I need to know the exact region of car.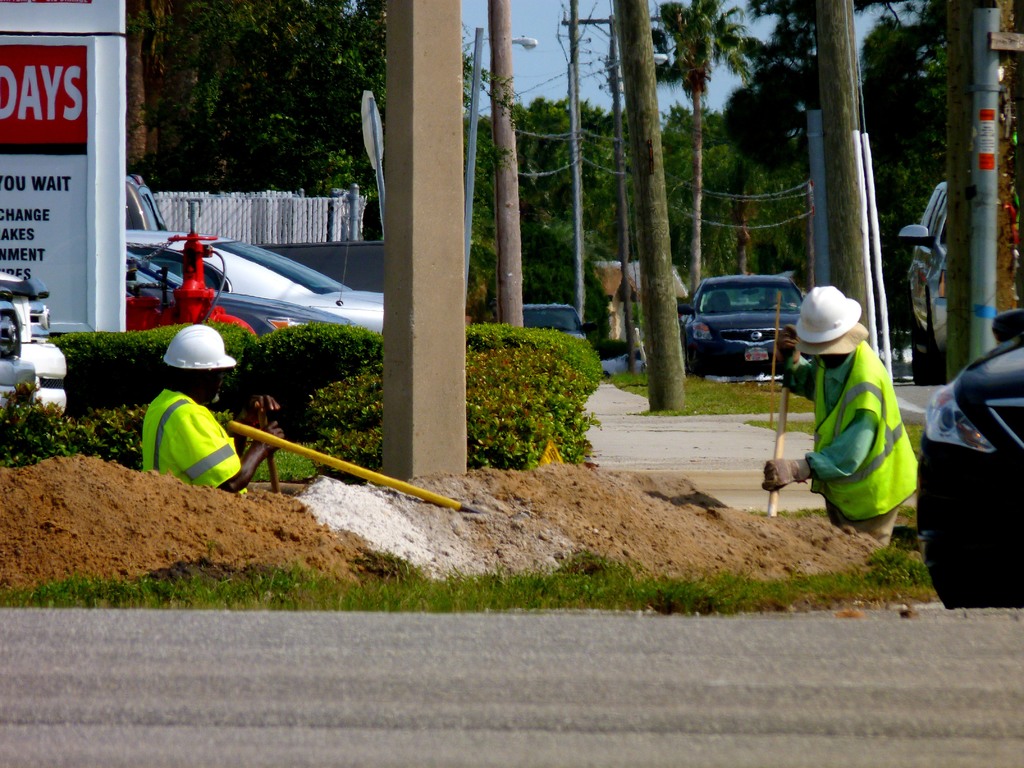
Region: (x1=129, y1=233, x2=392, y2=339).
